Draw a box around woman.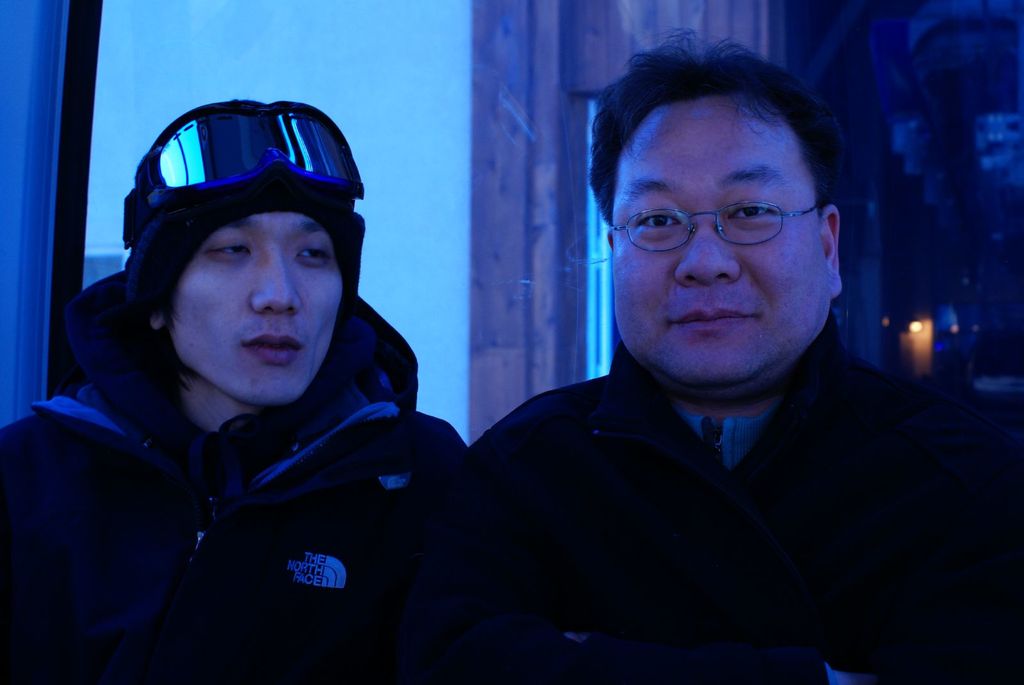
crop(10, 107, 498, 666).
